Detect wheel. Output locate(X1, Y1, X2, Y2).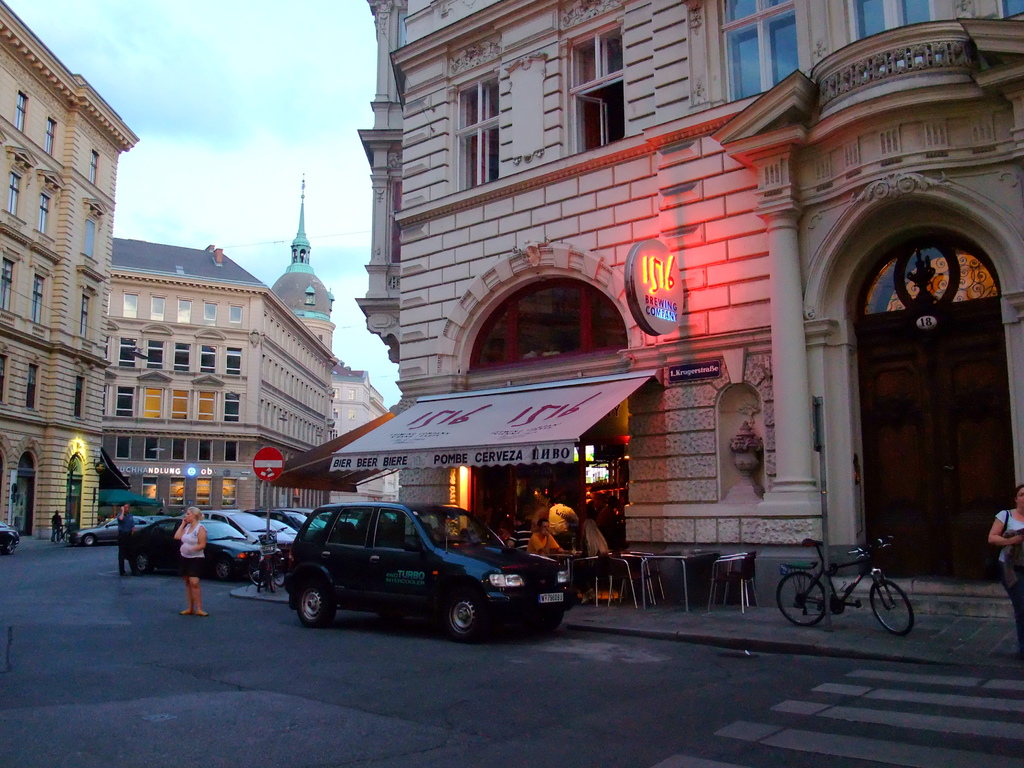
locate(8, 538, 14, 555).
